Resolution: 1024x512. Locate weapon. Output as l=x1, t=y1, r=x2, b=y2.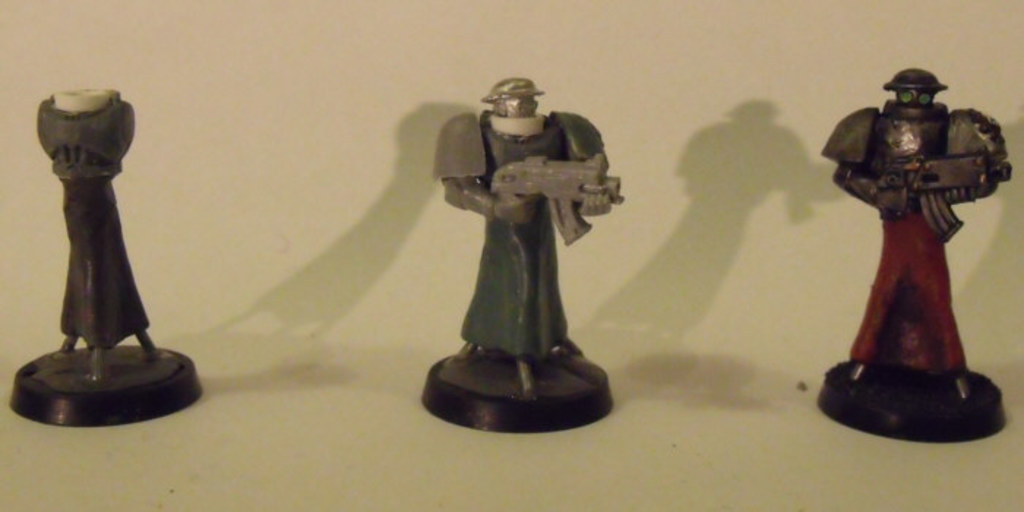
l=879, t=140, r=1009, b=237.
